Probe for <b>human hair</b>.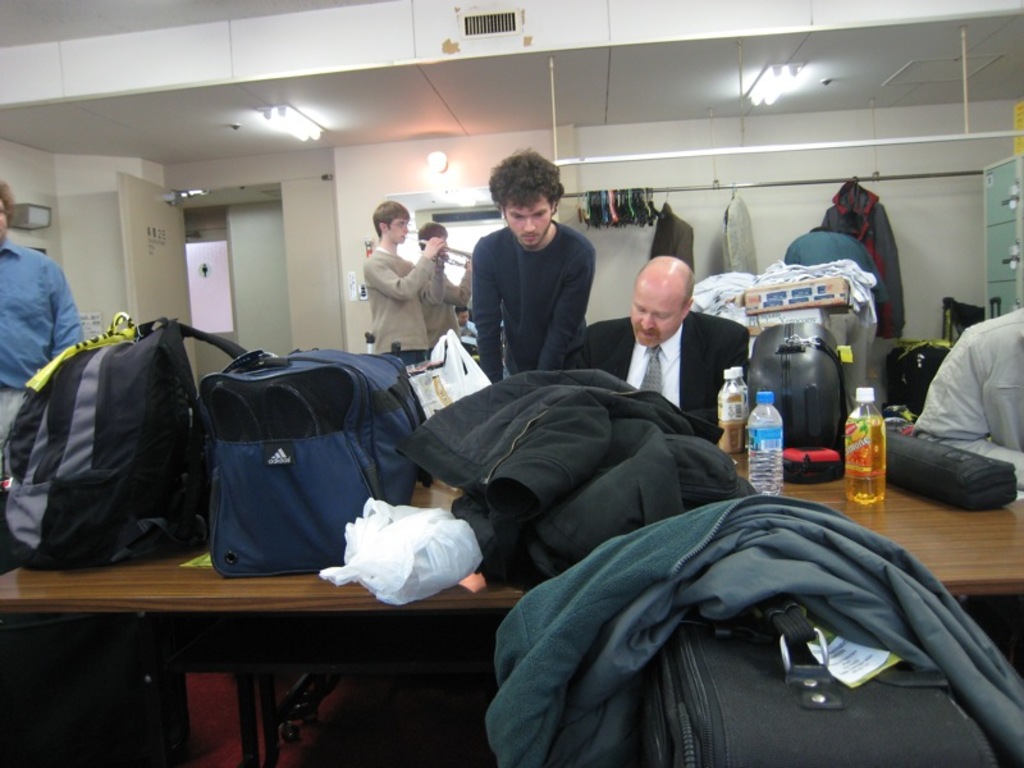
Probe result: locate(490, 147, 570, 234).
